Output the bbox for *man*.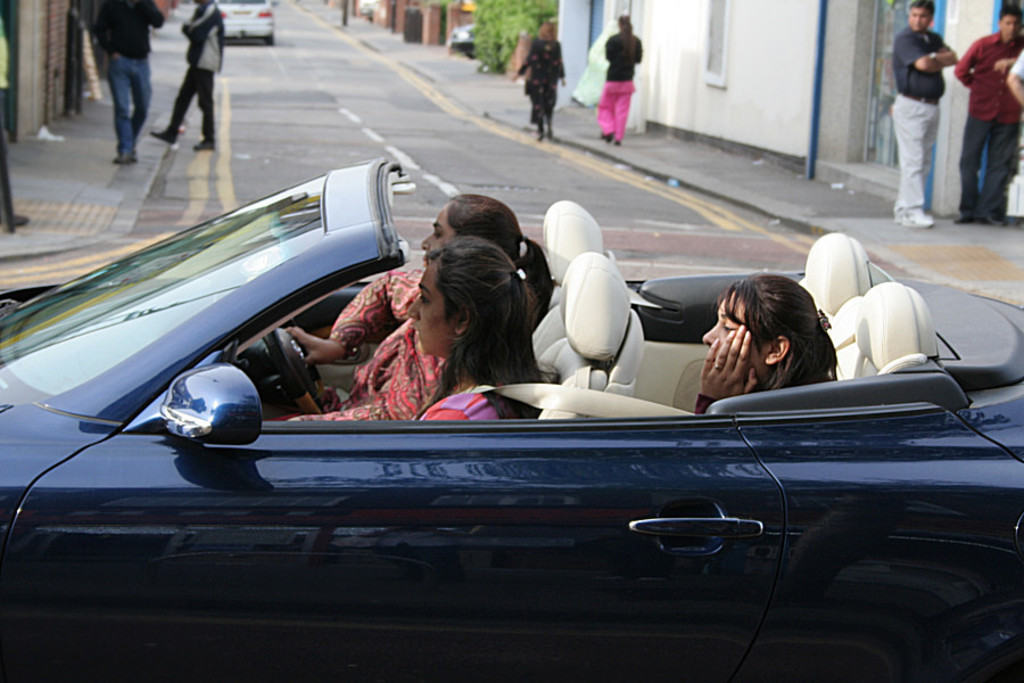
(894, 5, 984, 220).
